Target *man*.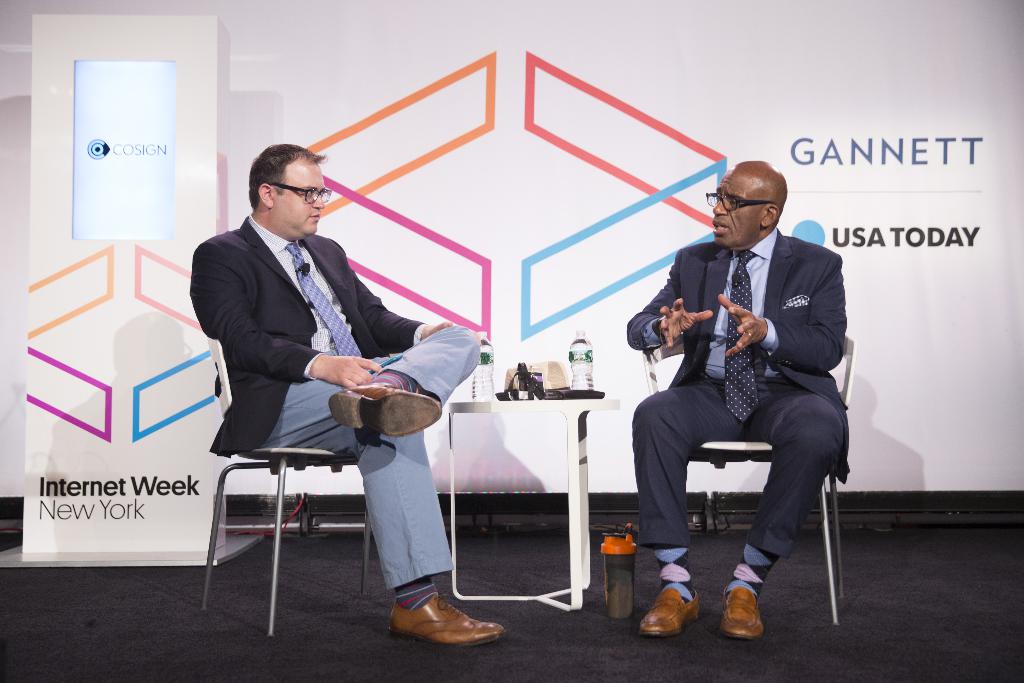
Target region: 189, 140, 509, 647.
